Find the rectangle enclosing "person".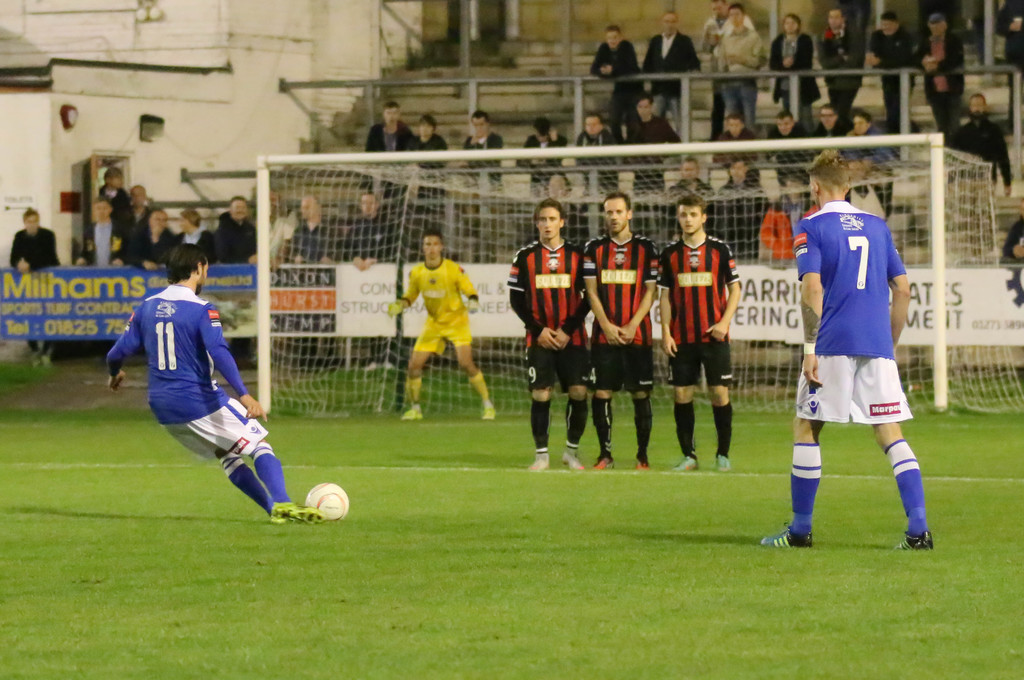
box=[677, 191, 757, 479].
